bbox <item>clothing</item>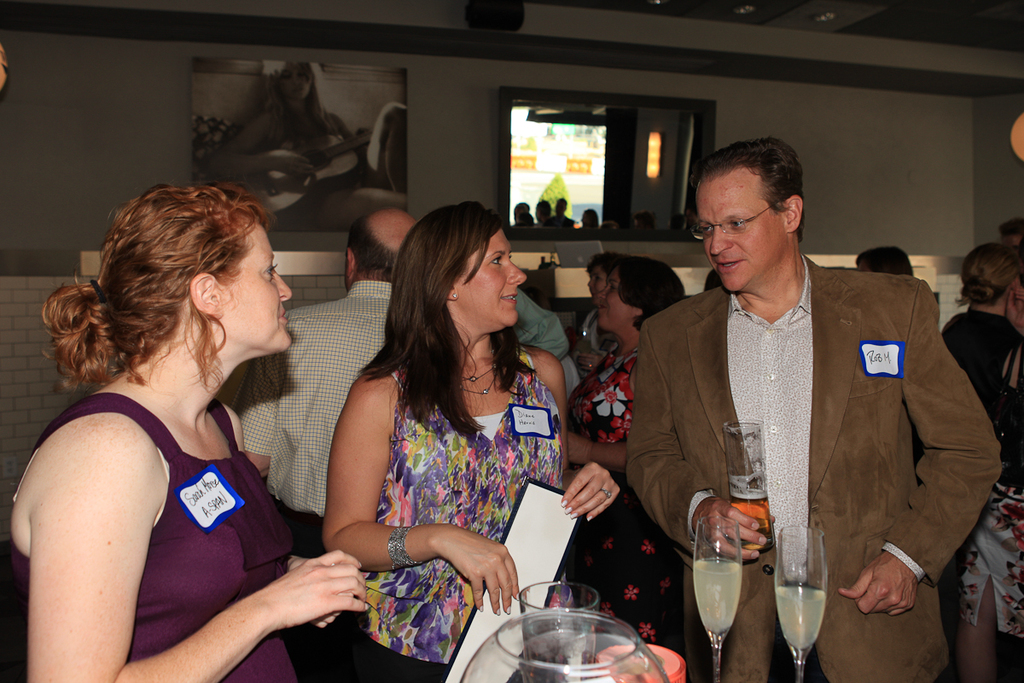
rect(226, 262, 417, 682)
